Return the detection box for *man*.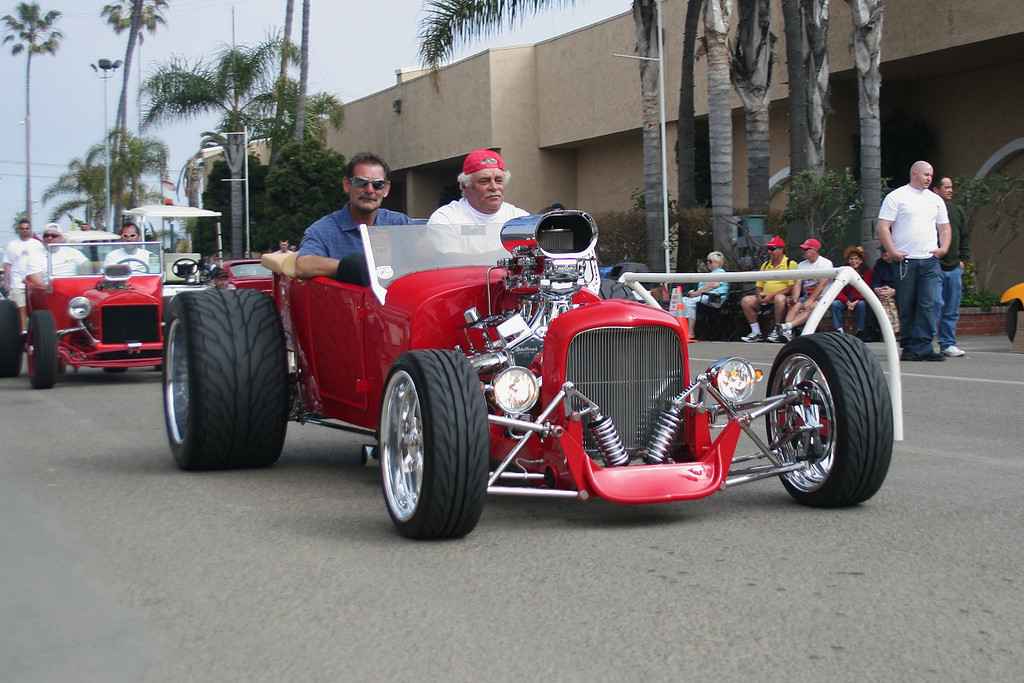
Rect(290, 158, 424, 287).
